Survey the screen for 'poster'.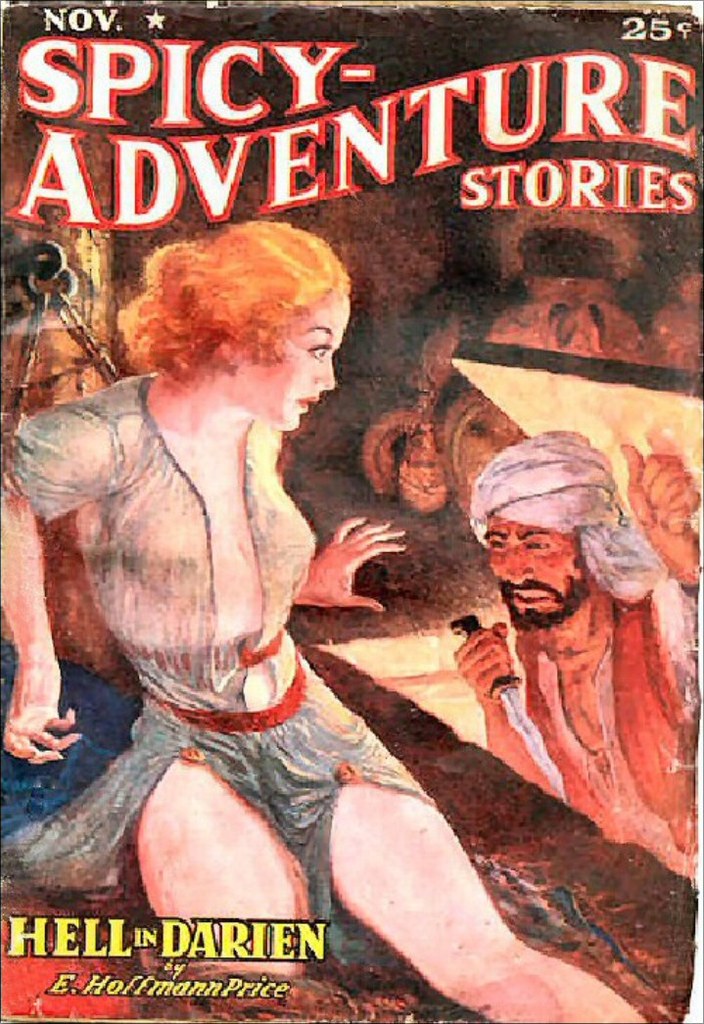
Survey found: <region>0, 0, 703, 1023</region>.
